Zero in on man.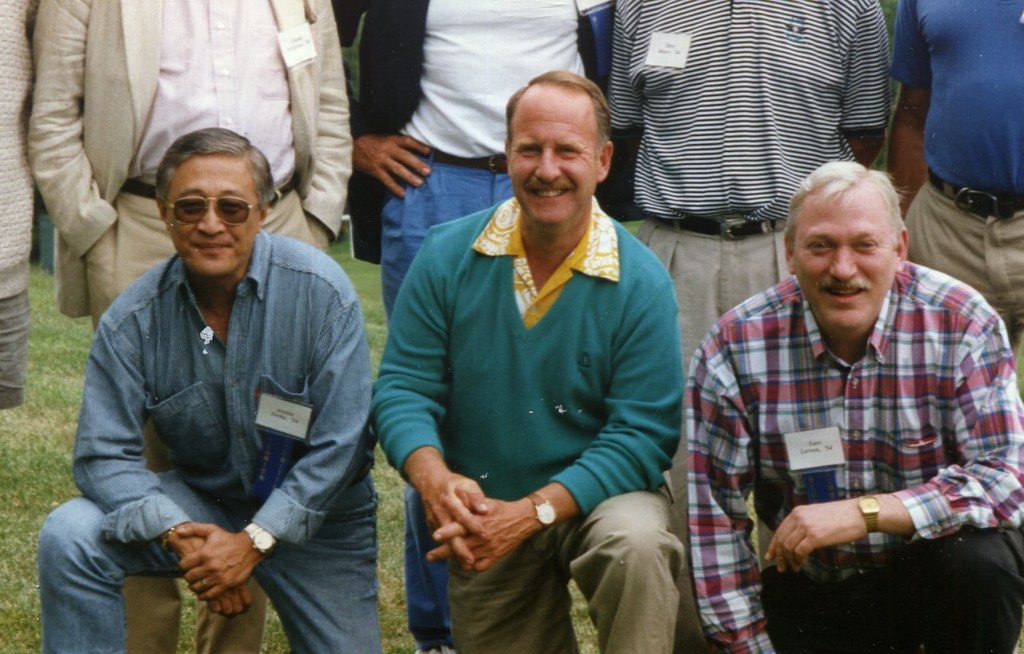
Zeroed in: (328,0,612,653).
